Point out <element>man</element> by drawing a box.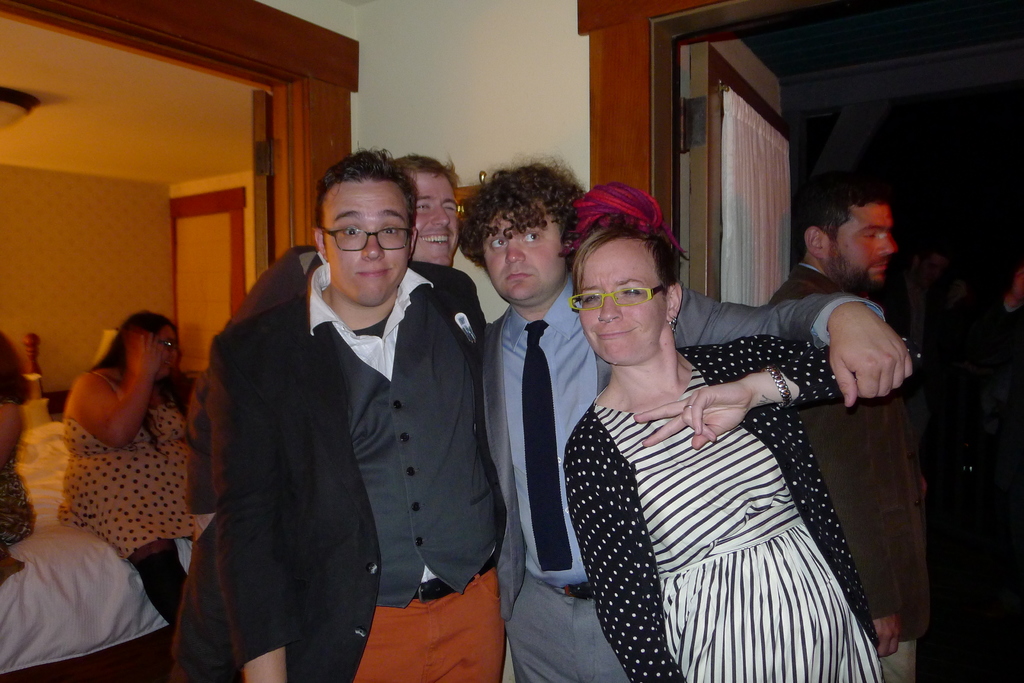
[left=472, top=157, right=908, bottom=682].
